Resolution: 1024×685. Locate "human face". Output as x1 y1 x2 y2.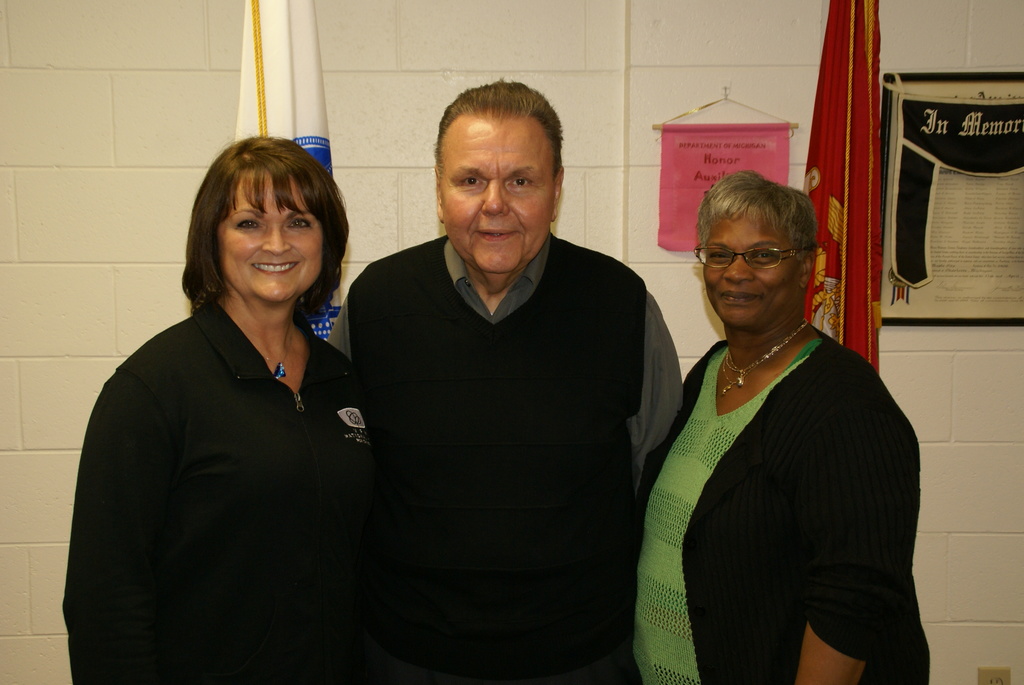
217 175 322 301.
